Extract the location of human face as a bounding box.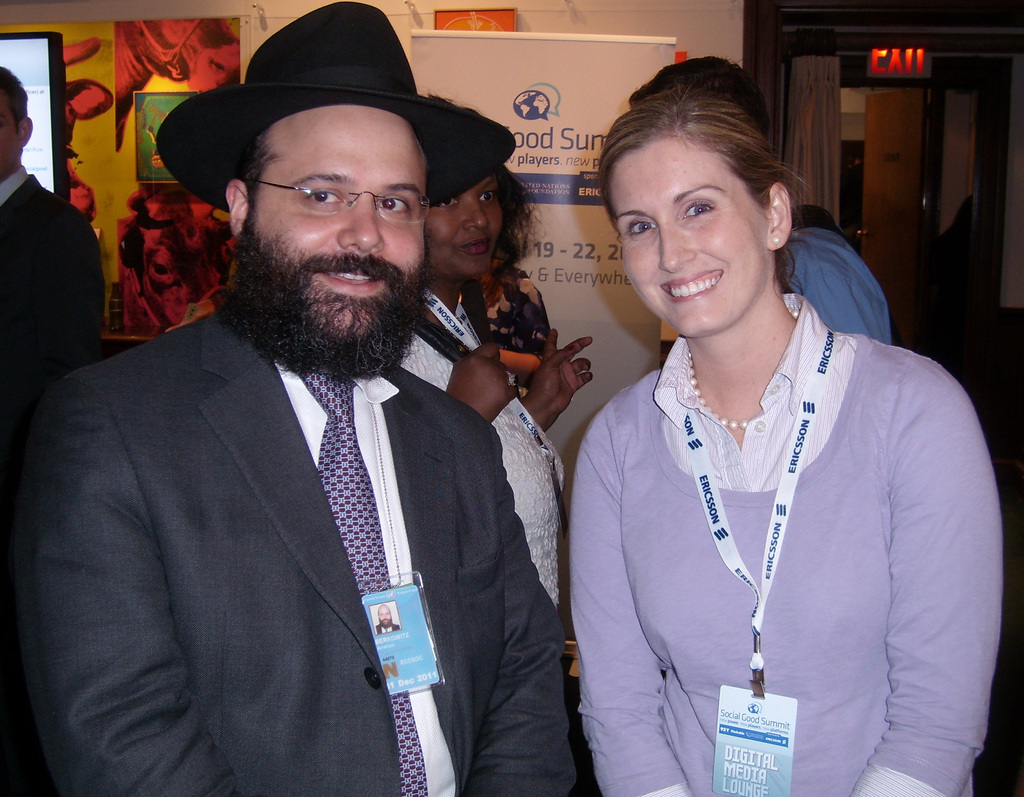
0,87,22,175.
